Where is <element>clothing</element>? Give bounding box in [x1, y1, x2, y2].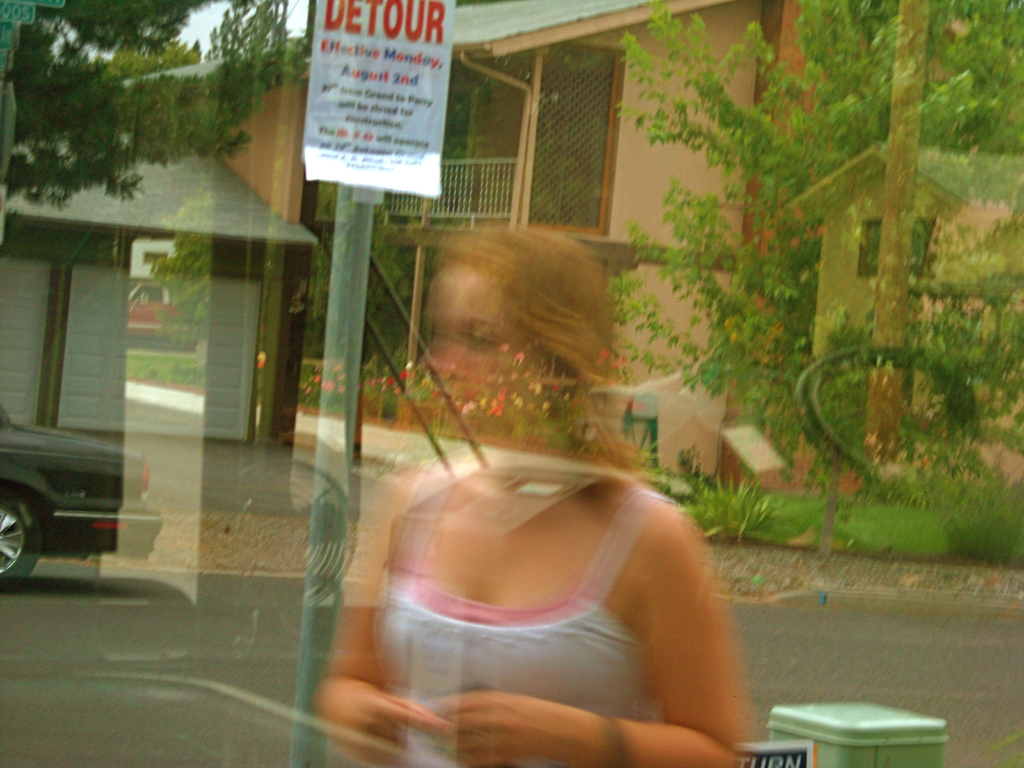
[373, 452, 684, 767].
